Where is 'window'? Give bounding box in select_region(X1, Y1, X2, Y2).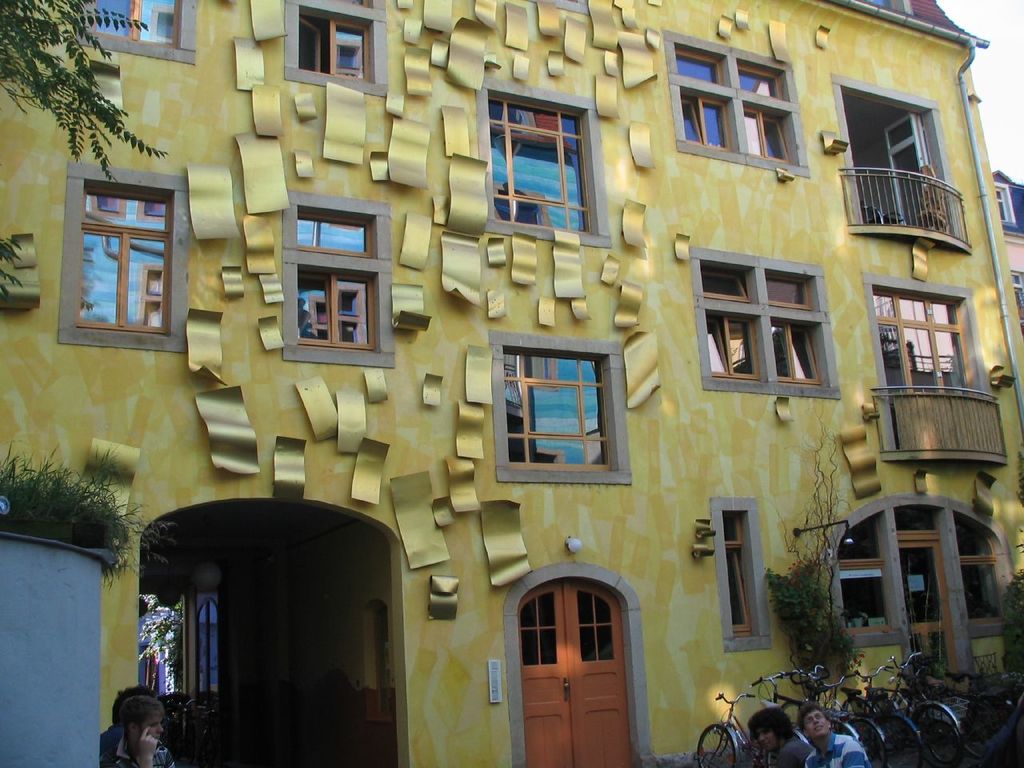
select_region(659, 26, 812, 174).
